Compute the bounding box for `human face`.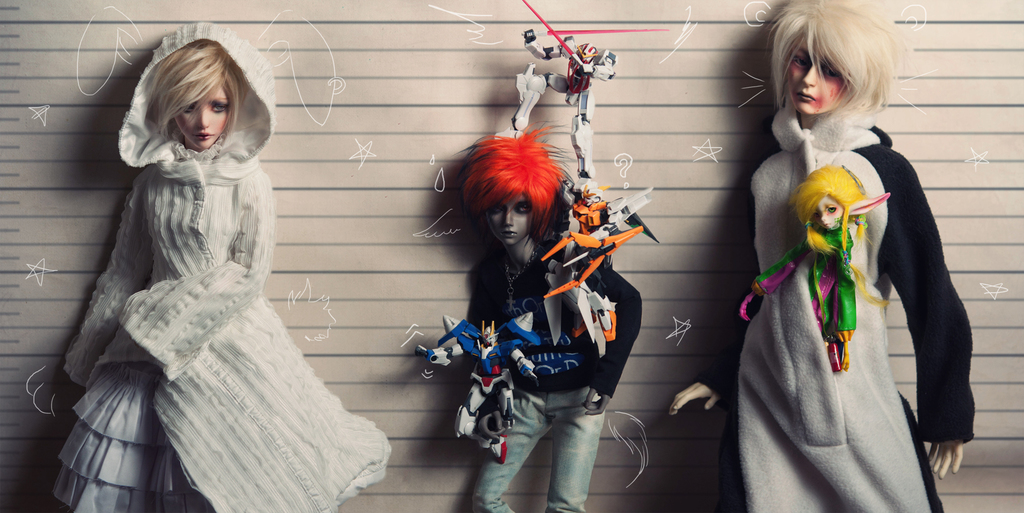
{"x1": 175, "y1": 80, "x2": 228, "y2": 151}.
